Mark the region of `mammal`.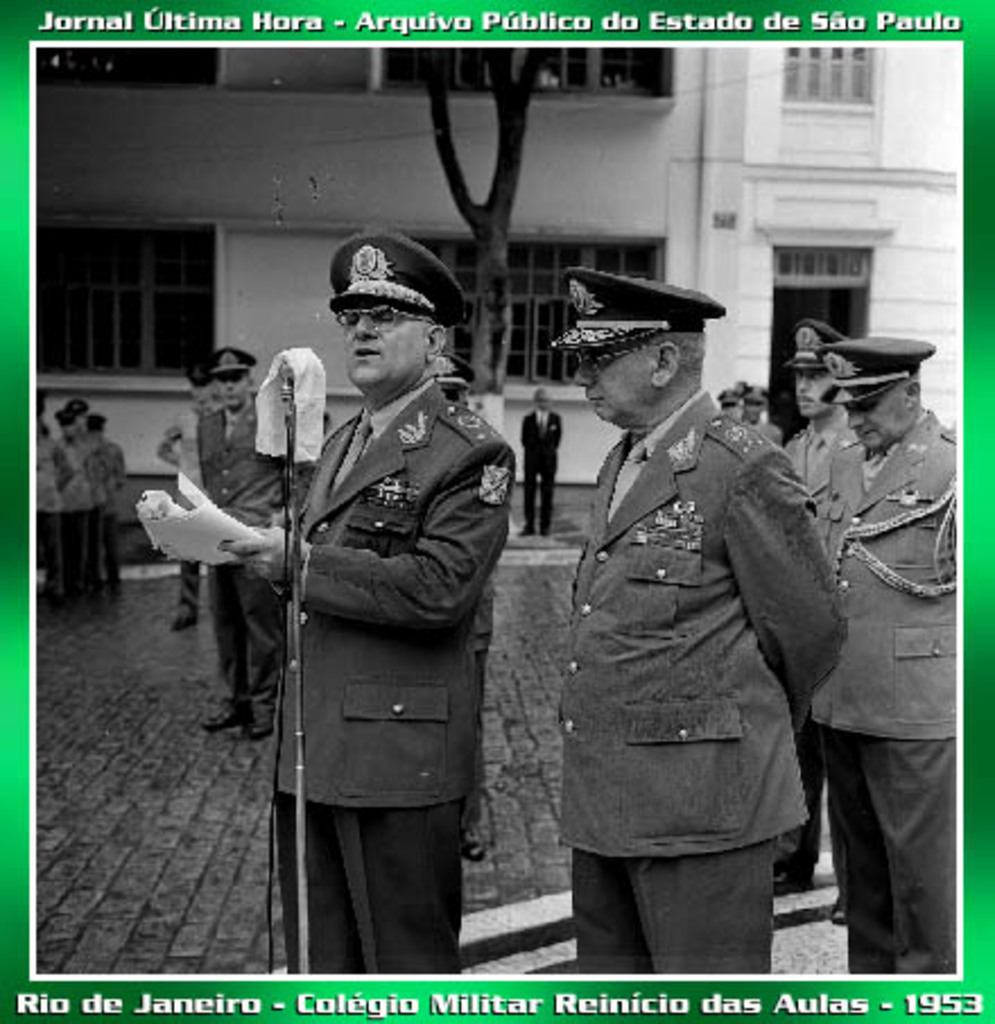
Region: [778,316,873,915].
